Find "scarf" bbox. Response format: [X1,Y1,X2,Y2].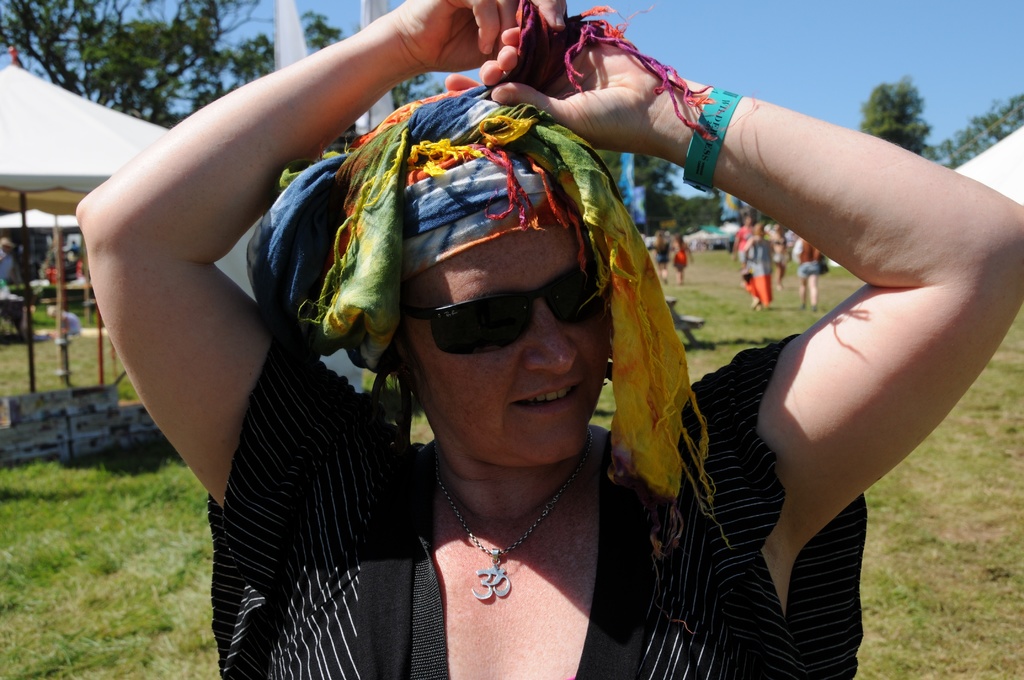
[244,0,710,561].
